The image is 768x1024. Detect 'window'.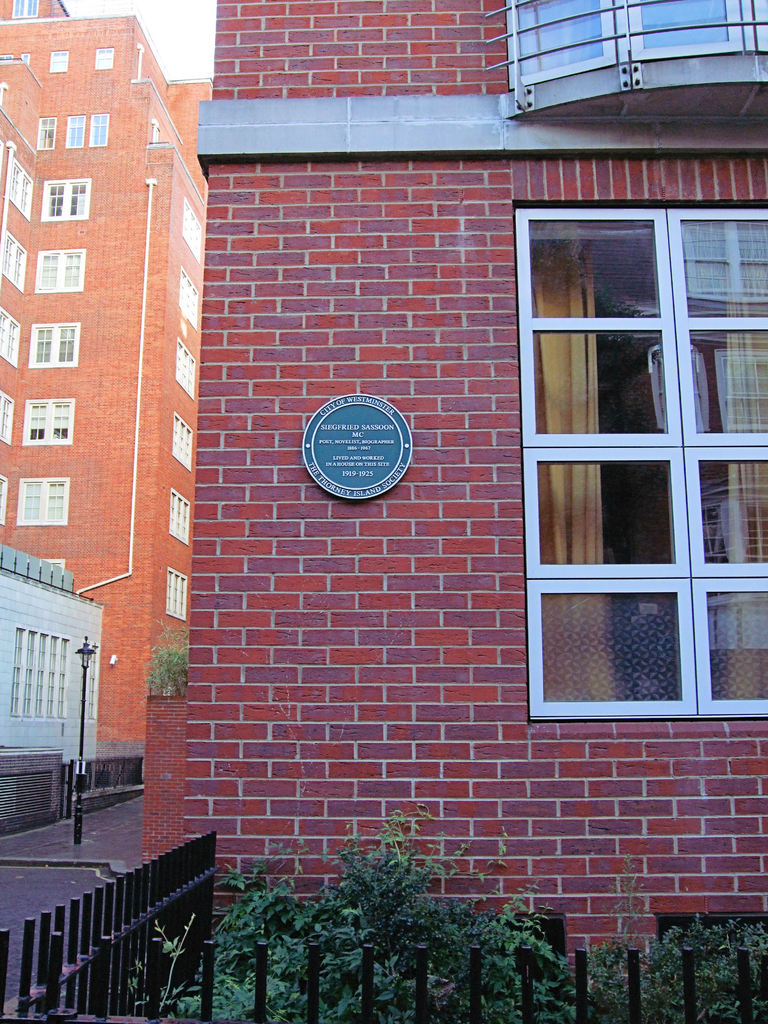
Detection: box(0, 476, 8, 526).
